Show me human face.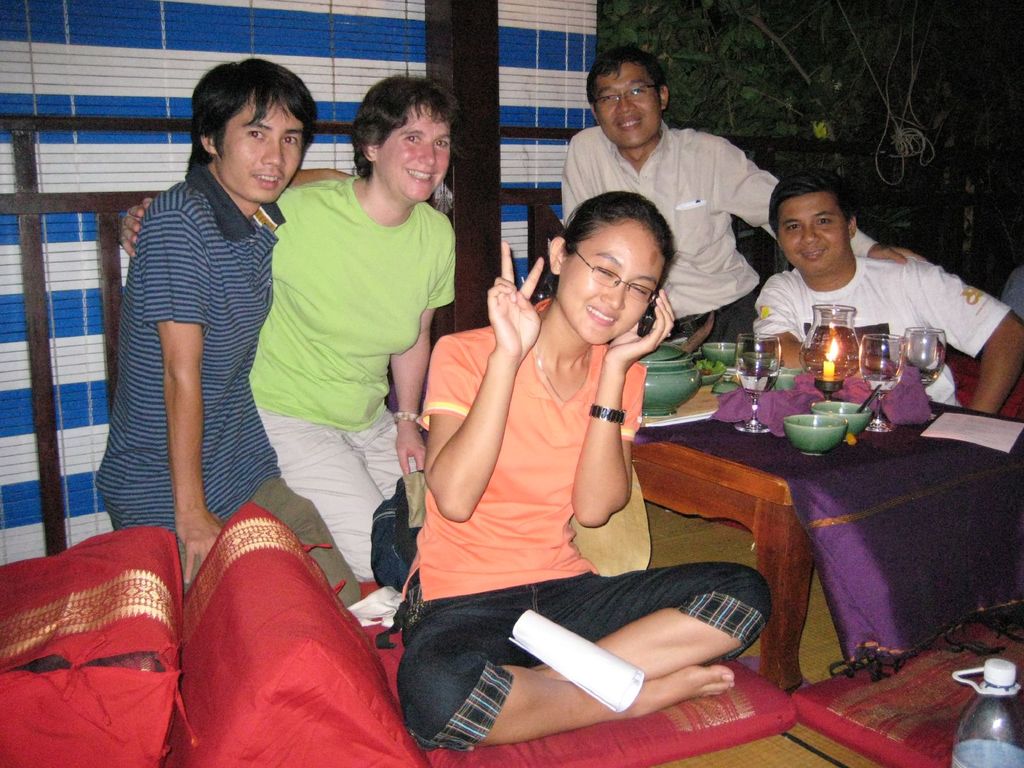
human face is here: x1=221 y1=88 x2=305 y2=202.
